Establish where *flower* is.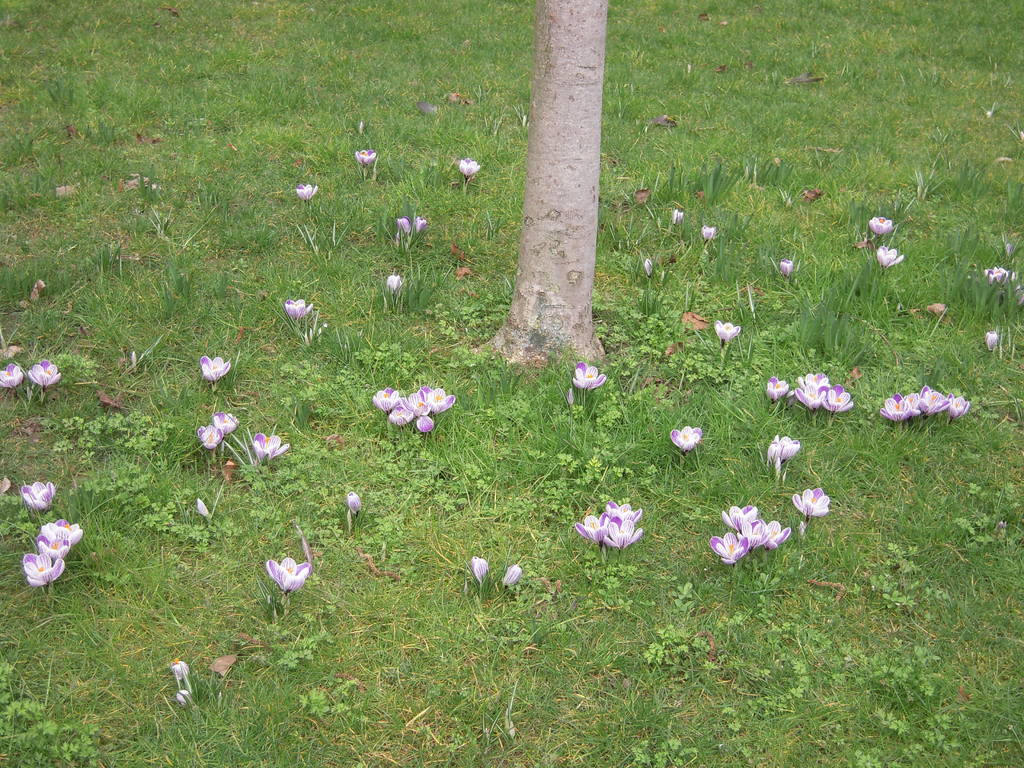
Established at region(982, 331, 999, 349).
